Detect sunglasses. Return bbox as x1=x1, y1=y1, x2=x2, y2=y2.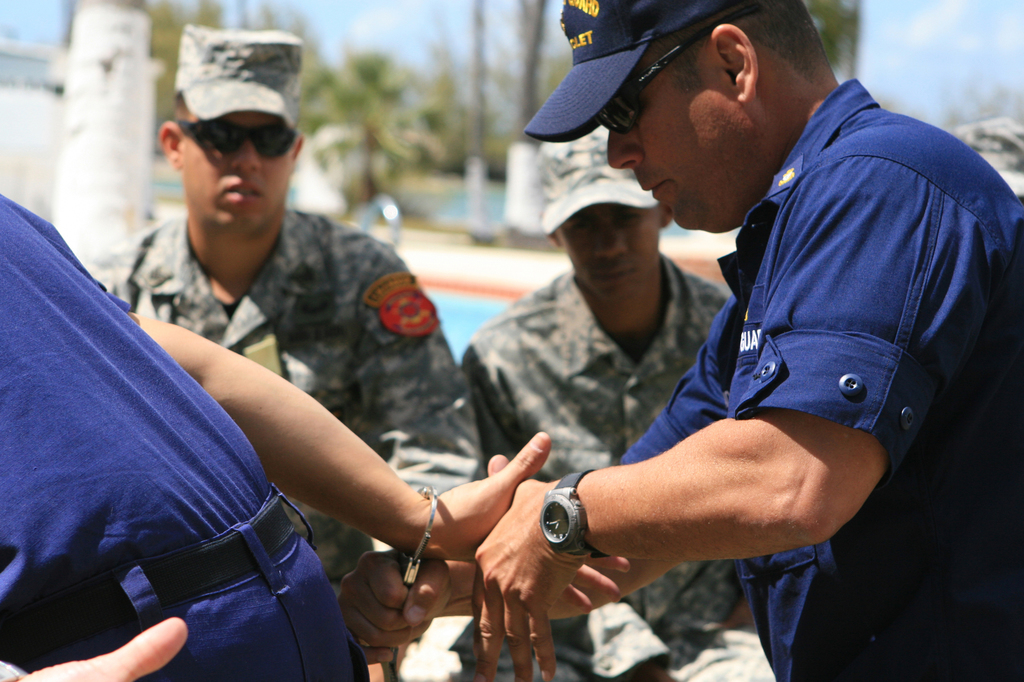
x1=593, y1=4, x2=776, y2=133.
